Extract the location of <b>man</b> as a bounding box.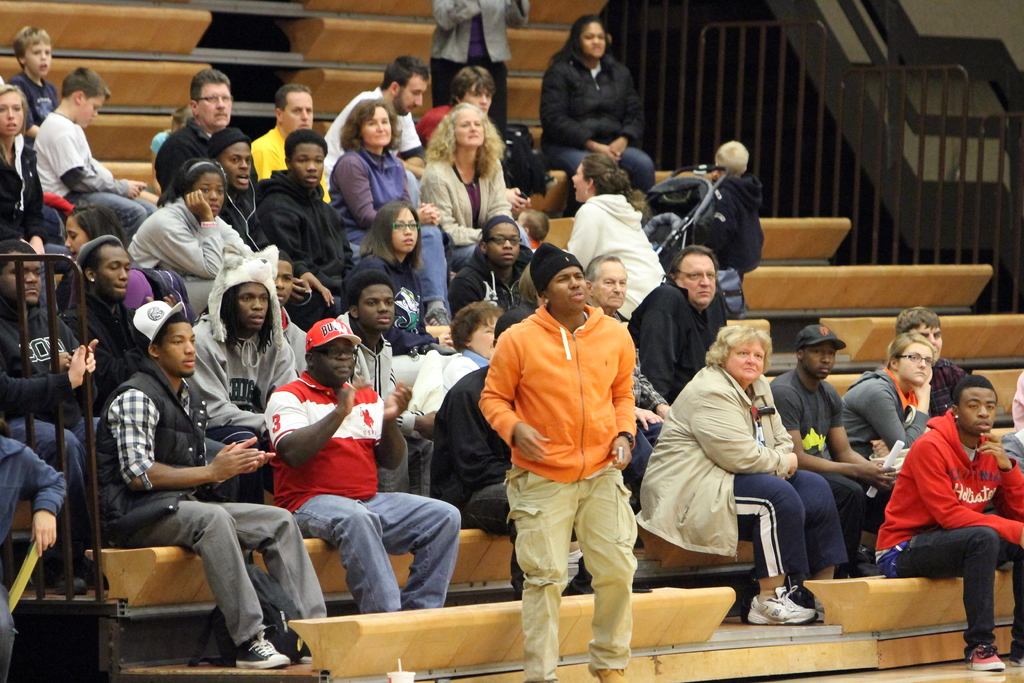
Rect(247, 83, 335, 208).
